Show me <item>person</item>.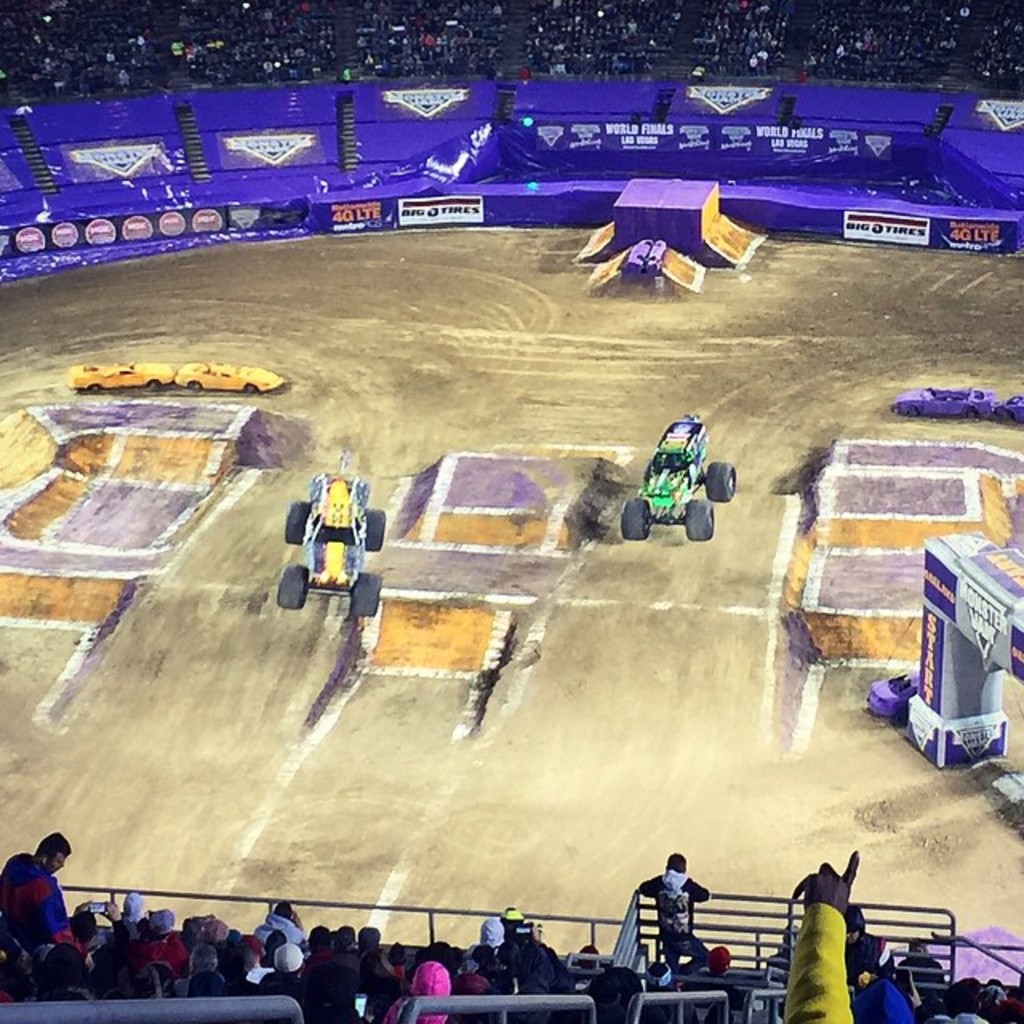
<item>person</item> is here: x1=368 y1=947 x2=406 y2=989.
